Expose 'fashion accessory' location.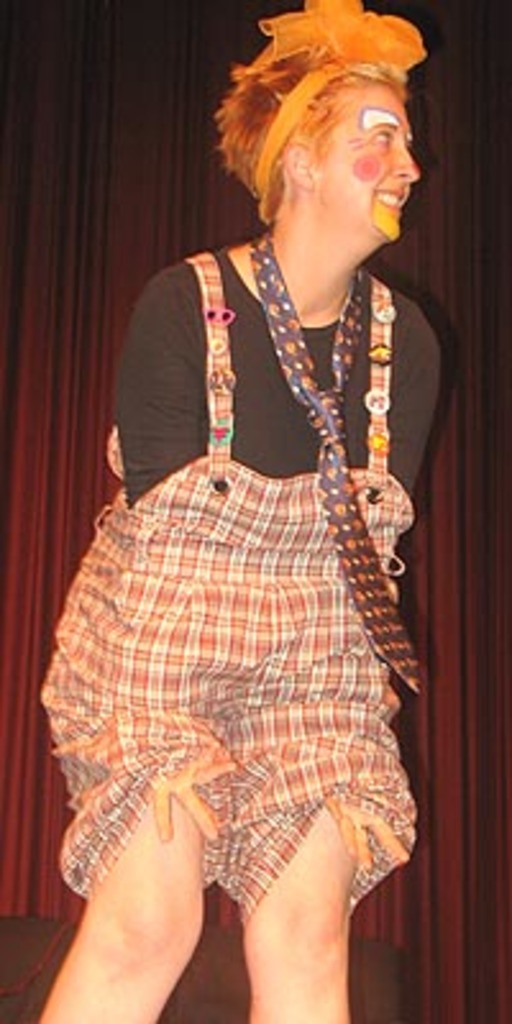
Exposed at <box>243,228,430,694</box>.
